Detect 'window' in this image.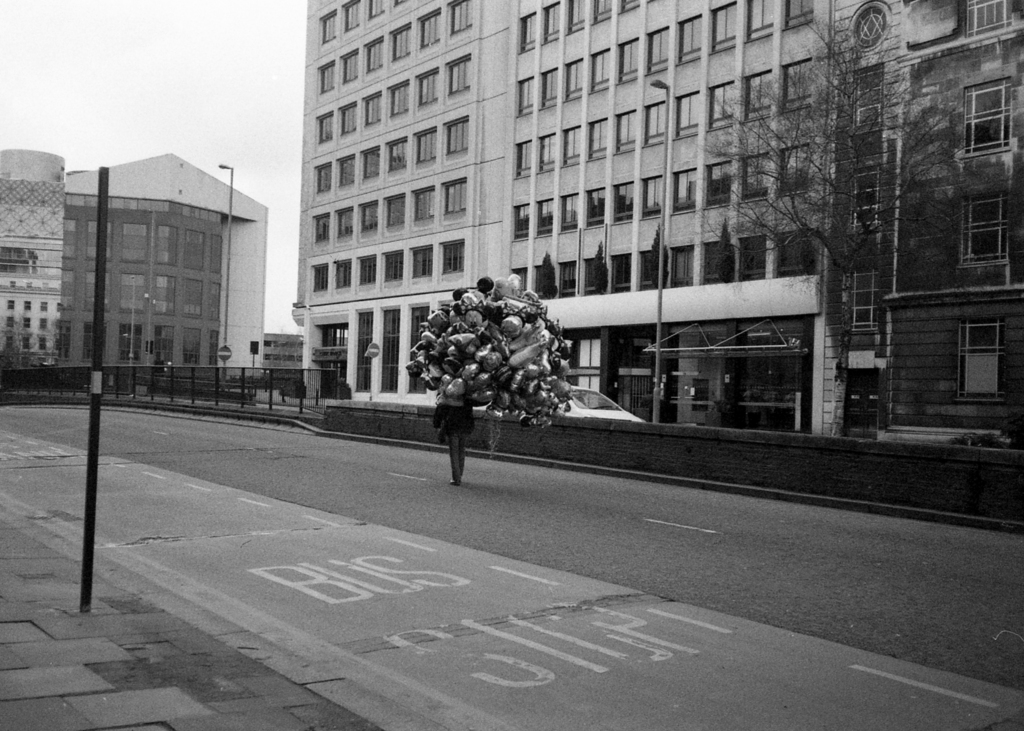
Detection: 415/10/438/52.
